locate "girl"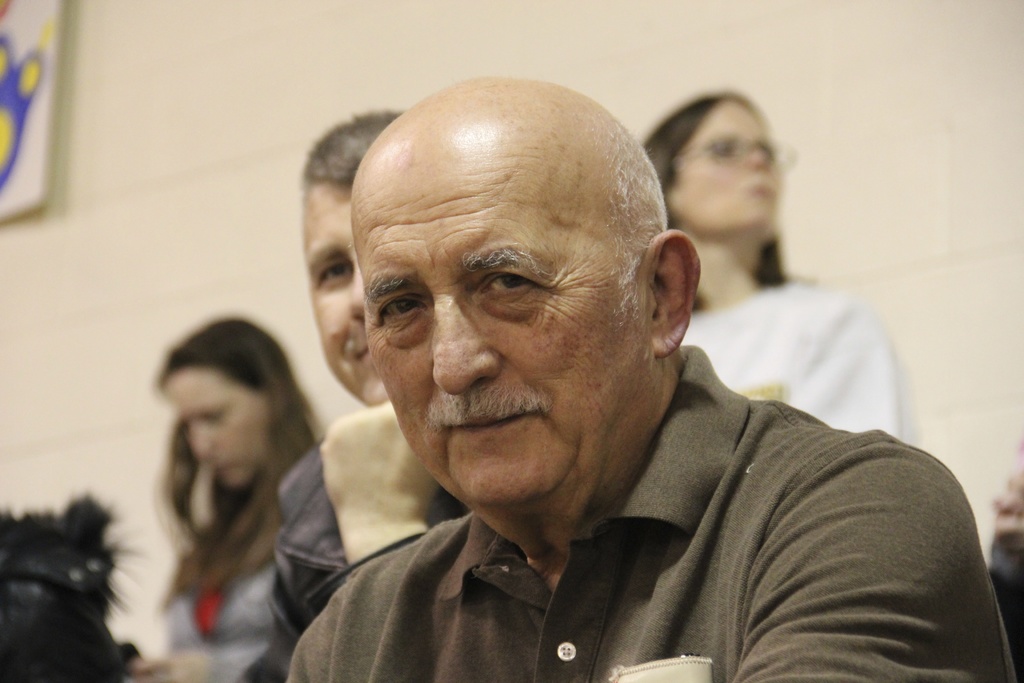
bbox=(128, 322, 324, 682)
